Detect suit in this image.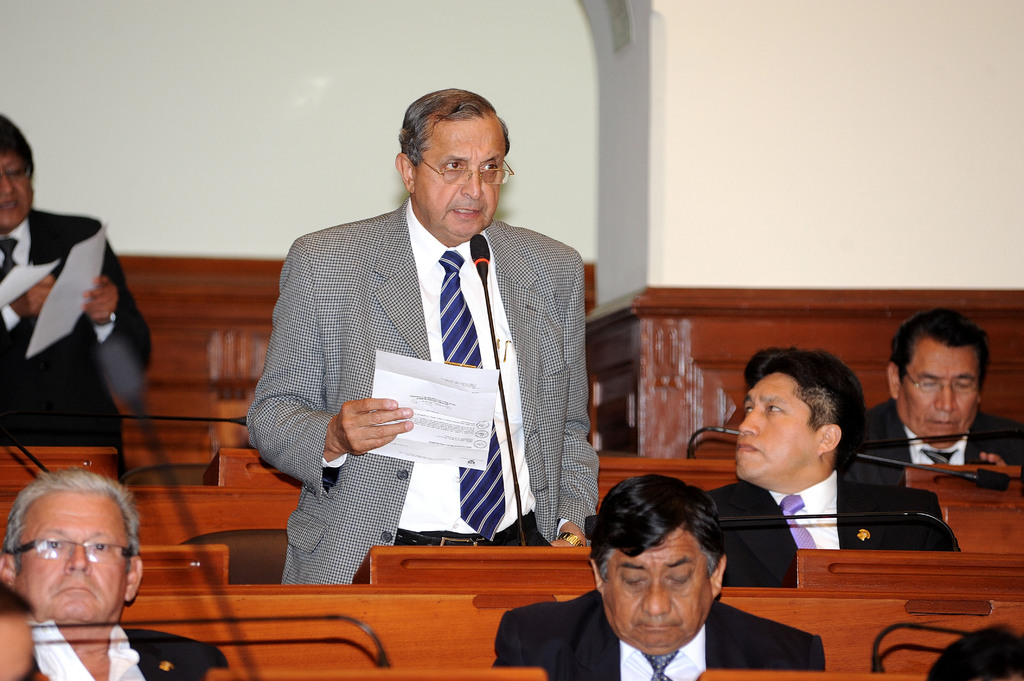
Detection: rect(0, 207, 153, 476).
